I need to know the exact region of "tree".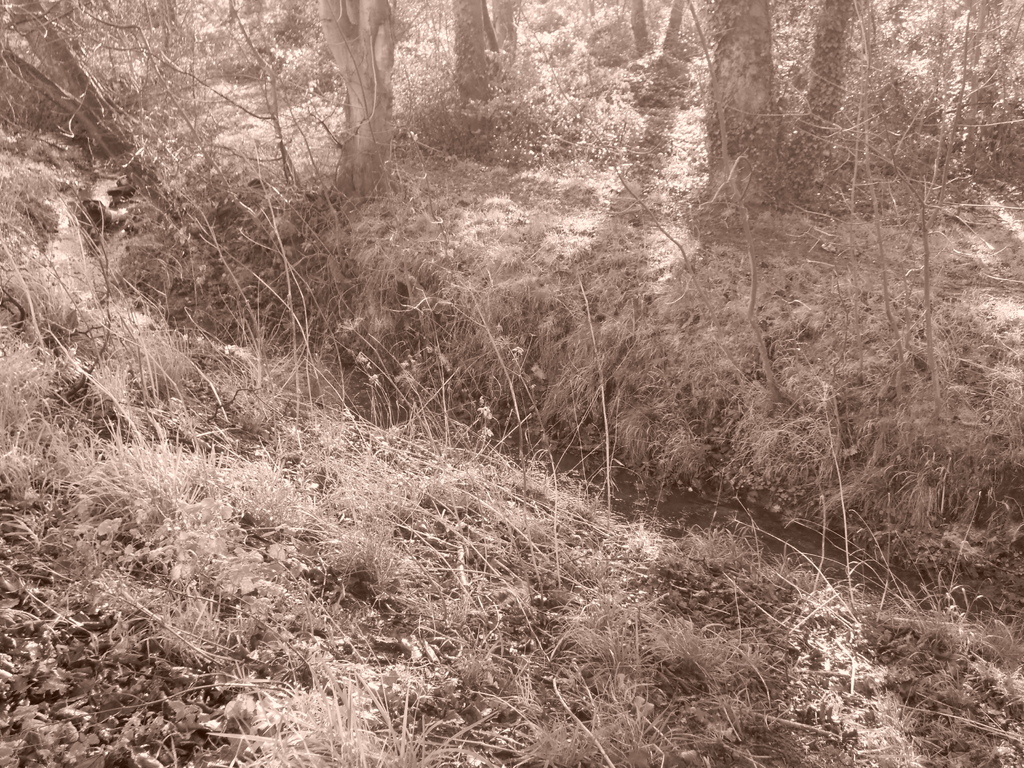
Region: bbox(660, 0, 689, 50).
